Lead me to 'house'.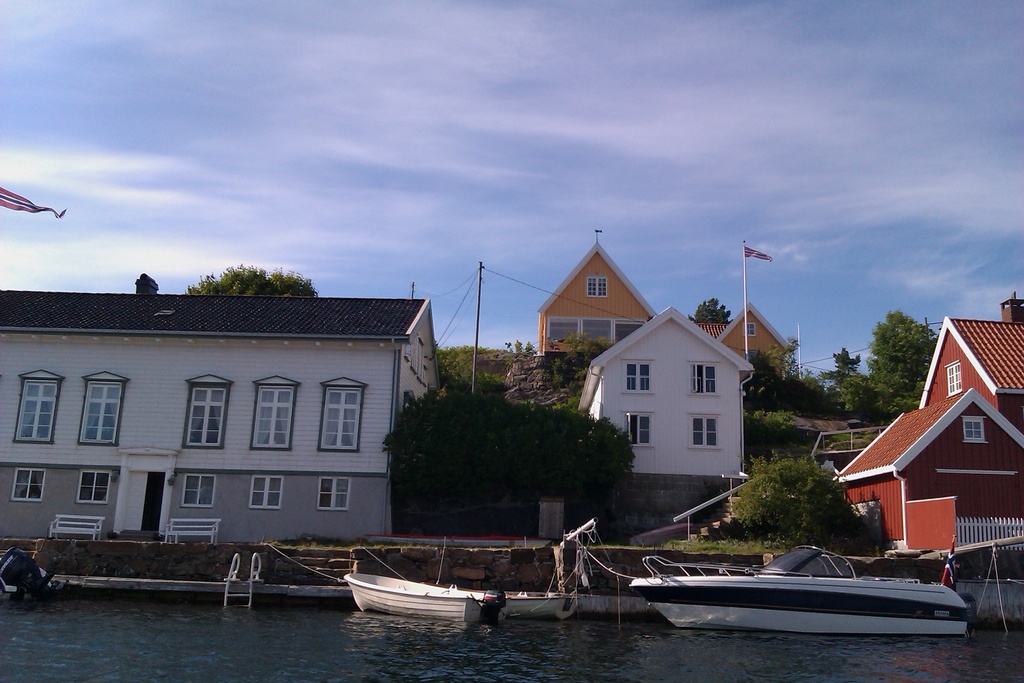
Lead to box=[825, 292, 1023, 555].
